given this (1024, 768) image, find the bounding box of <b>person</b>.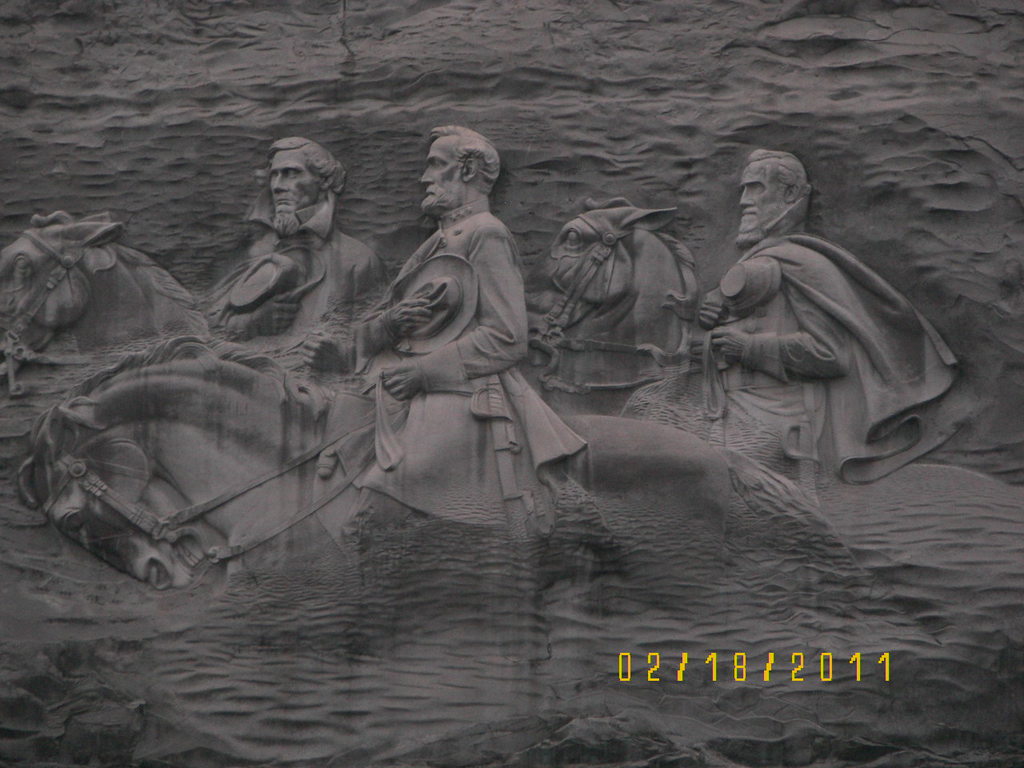
[334,121,589,534].
